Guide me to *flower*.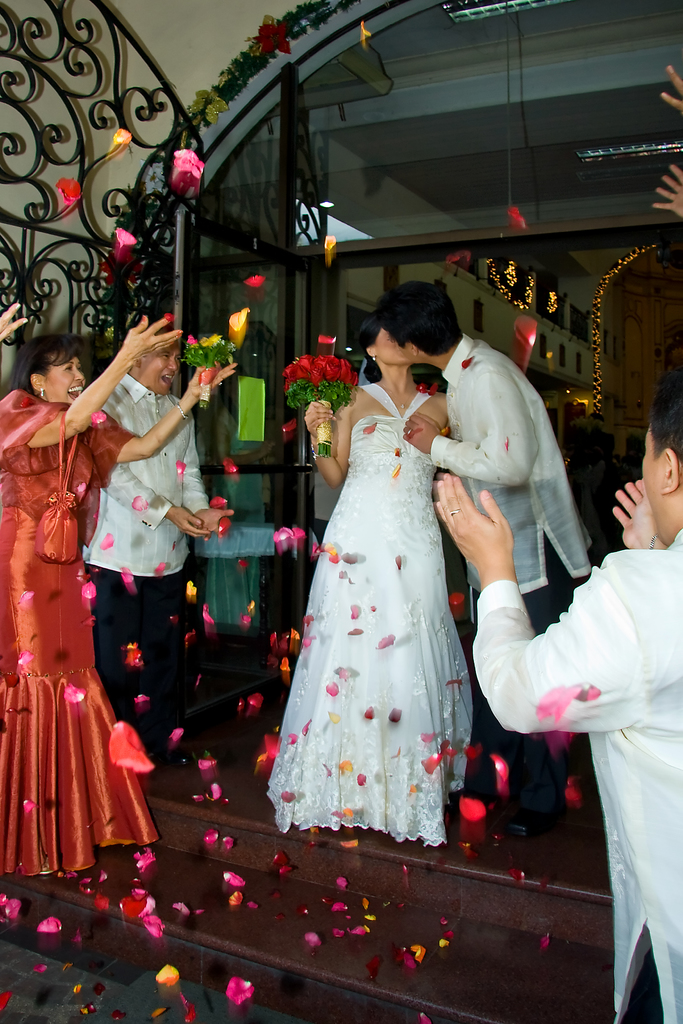
Guidance: x1=392 y1=550 x2=406 y2=573.
